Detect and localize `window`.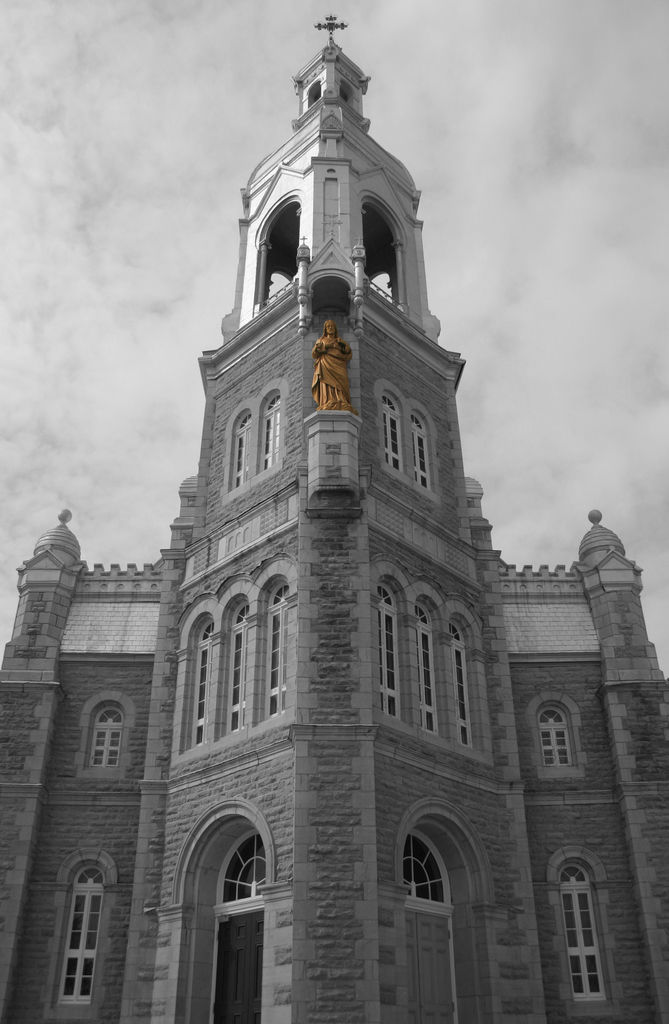
Localized at {"left": 262, "top": 586, "right": 286, "bottom": 721}.
